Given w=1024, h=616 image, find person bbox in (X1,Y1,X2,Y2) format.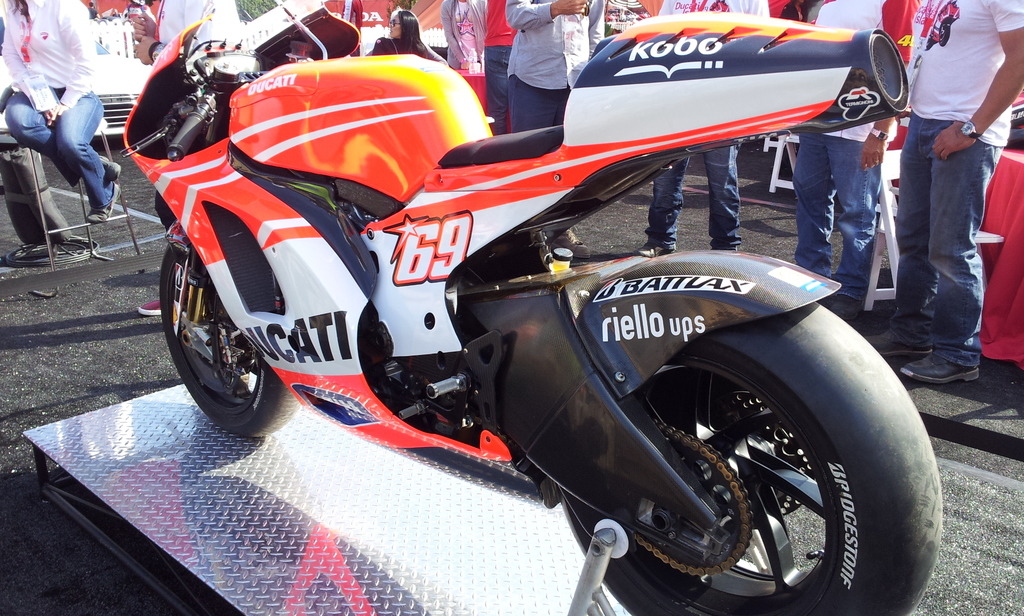
(886,0,1011,401).
